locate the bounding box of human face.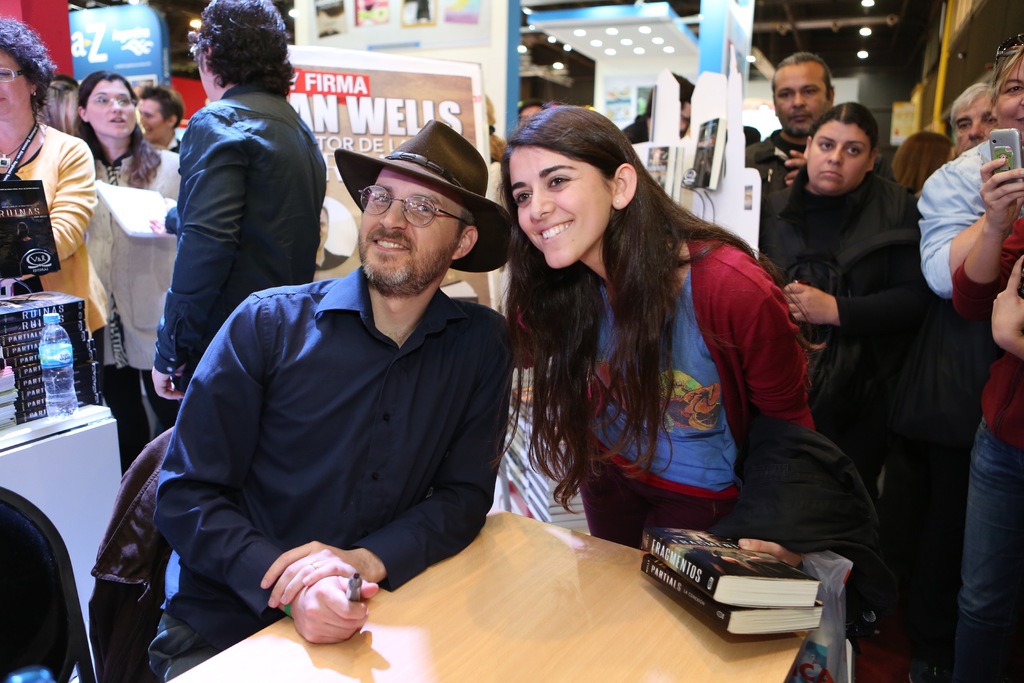
Bounding box: bbox=(996, 56, 1023, 152).
